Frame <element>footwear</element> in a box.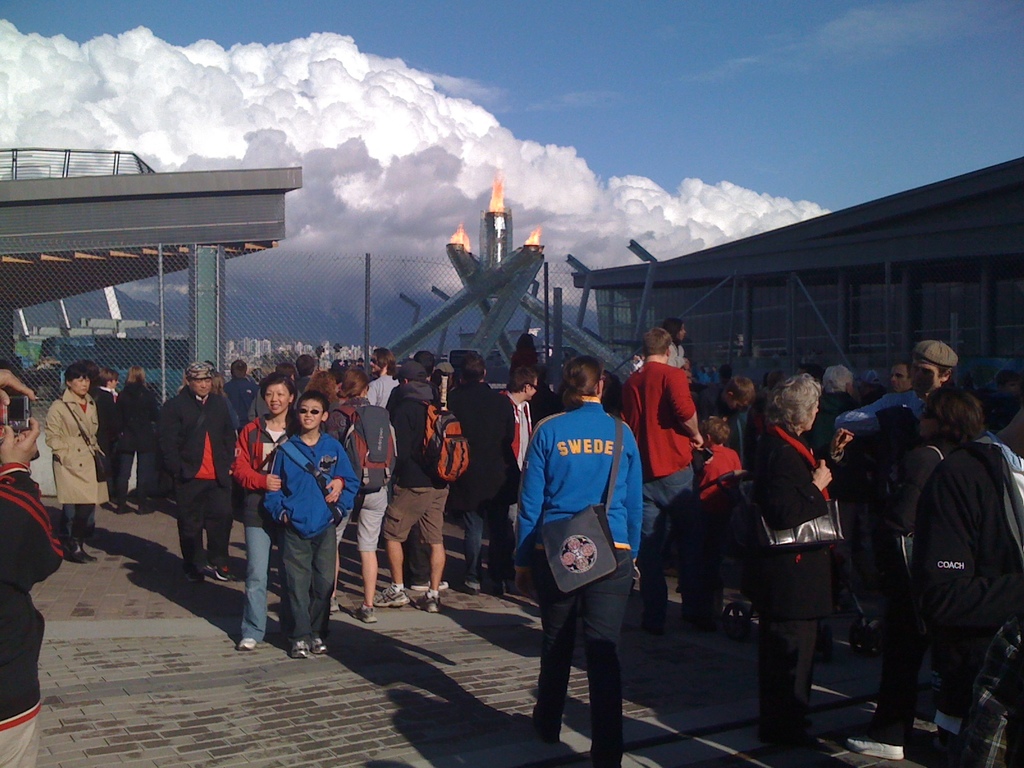
<region>134, 497, 159, 516</region>.
